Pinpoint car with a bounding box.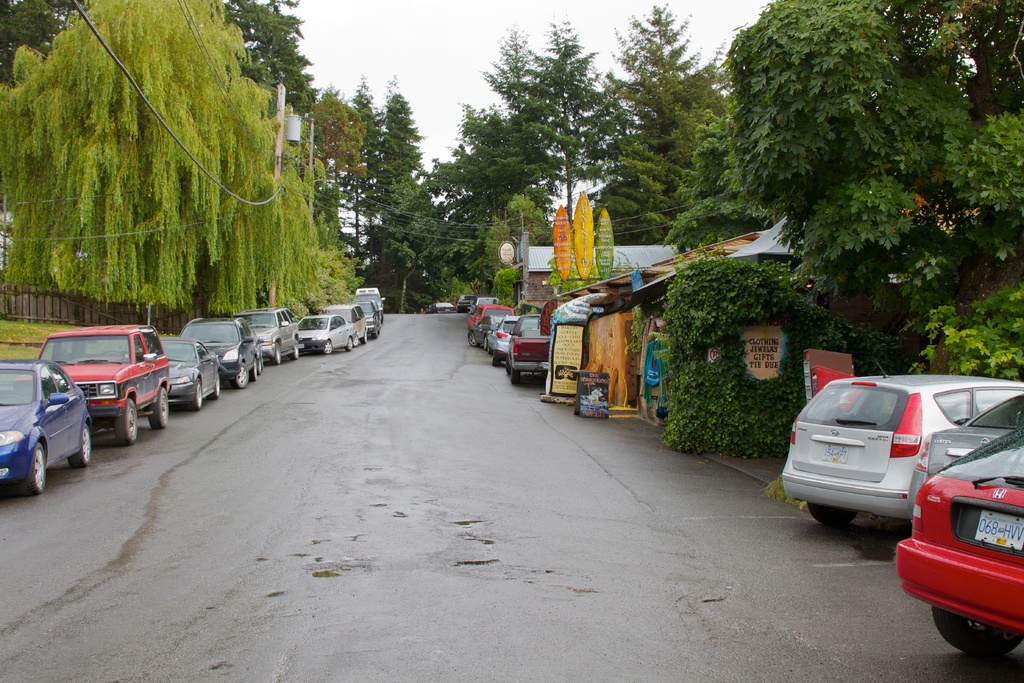
locate(893, 419, 1023, 662).
